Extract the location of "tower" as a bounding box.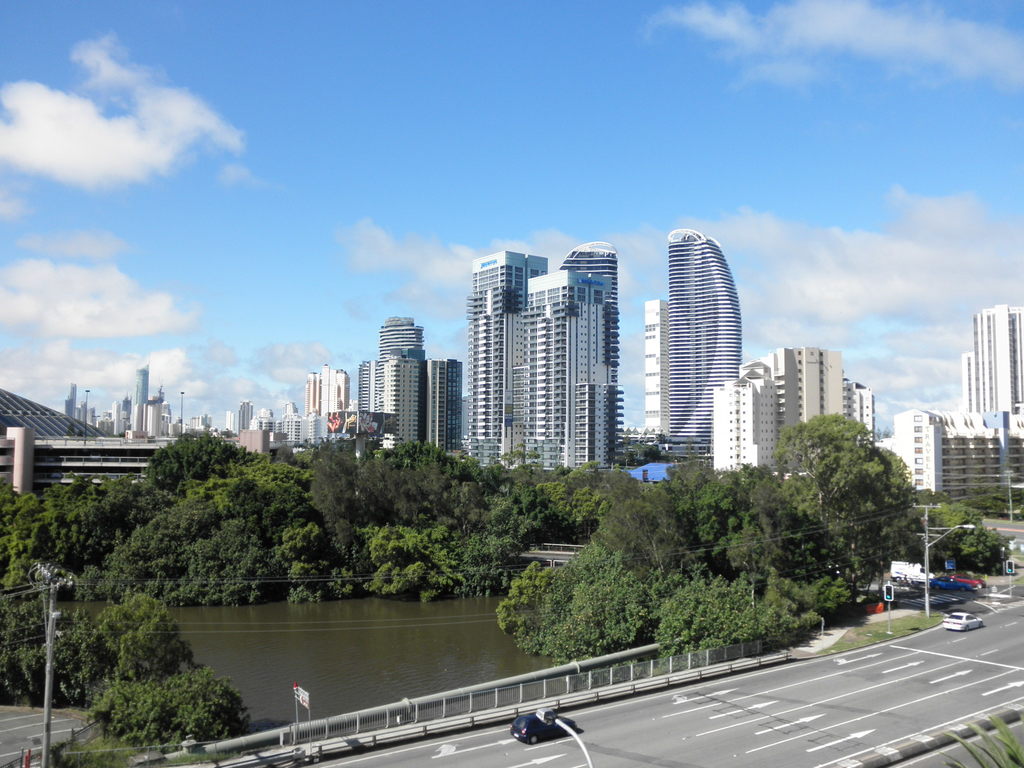
(x1=966, y1=303, x2=1023, y2=416).
